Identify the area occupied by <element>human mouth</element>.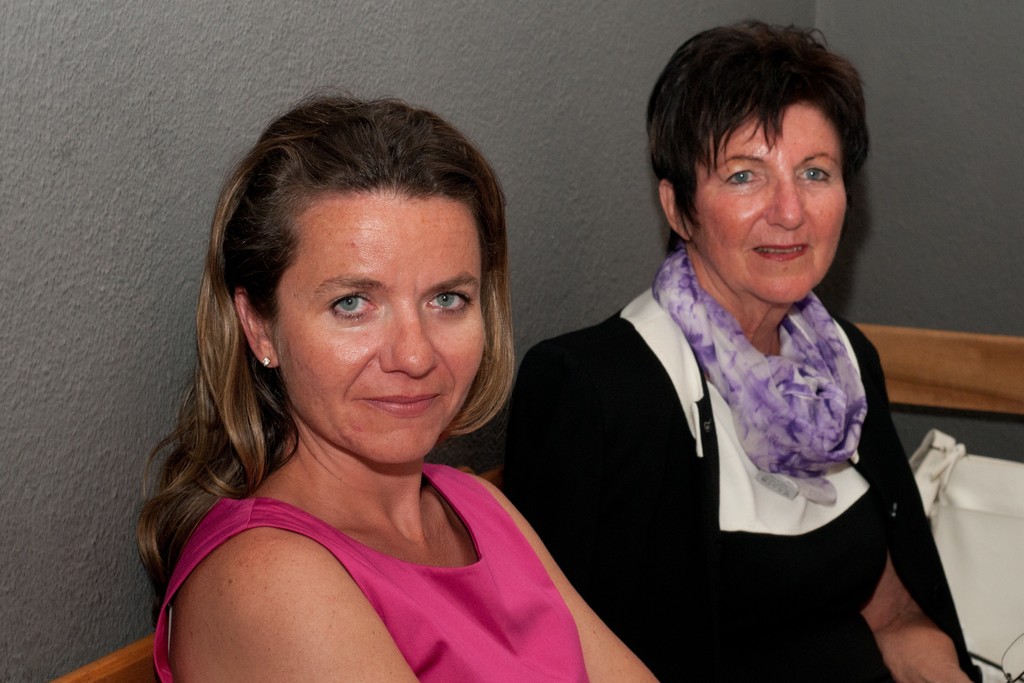
Area: 359,396,436,416.
